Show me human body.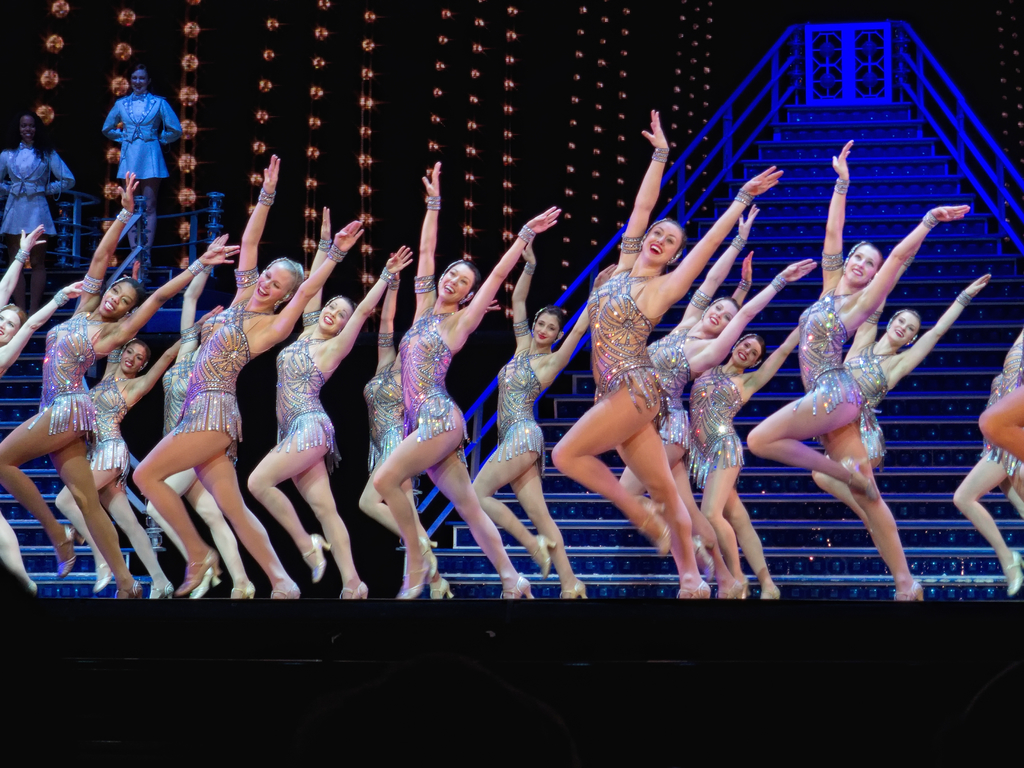
human body is here: pyautogui.locateOnScreen(0, 177, 239, 595).
